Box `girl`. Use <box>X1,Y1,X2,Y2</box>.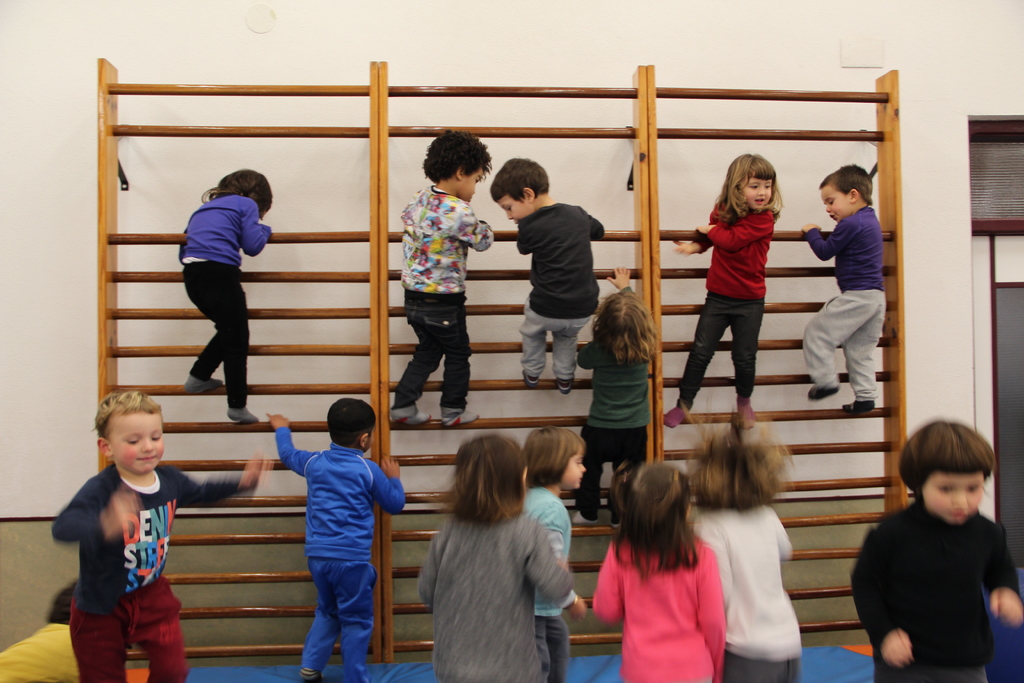
<box>525,425,585,682</box>.
